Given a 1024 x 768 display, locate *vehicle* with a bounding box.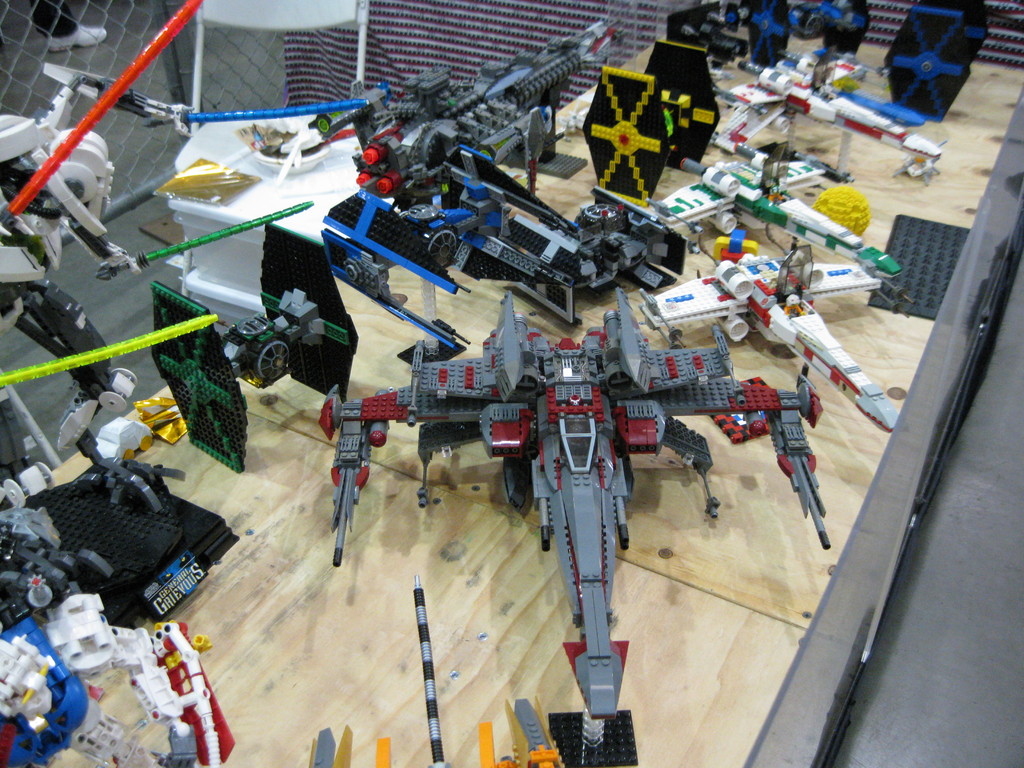
Located: detection(648, 236, 883, 436).
